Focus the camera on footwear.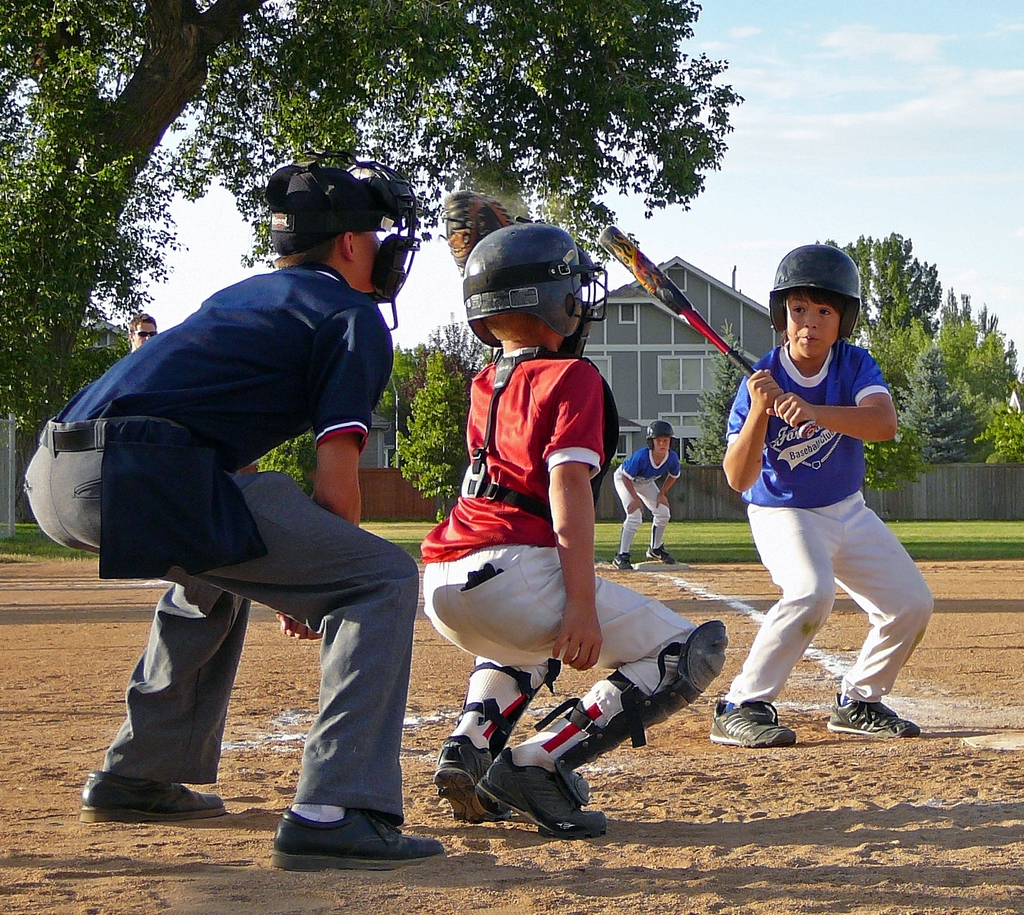
Focus region: (431, 730, 509, 824).
